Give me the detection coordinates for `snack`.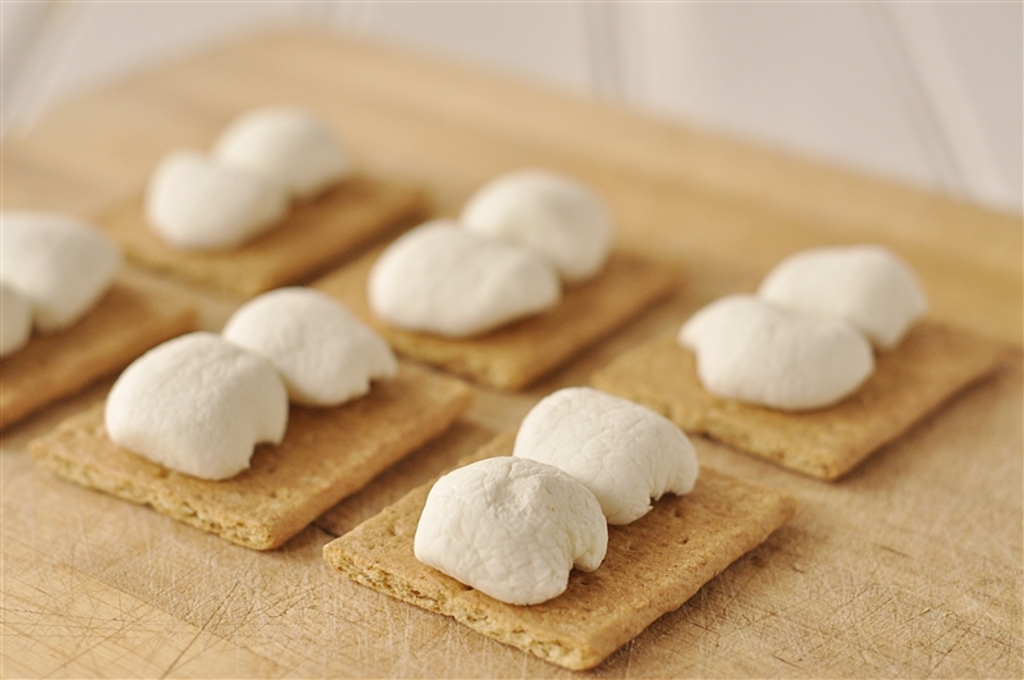
box(32, 284, 467, 546).
